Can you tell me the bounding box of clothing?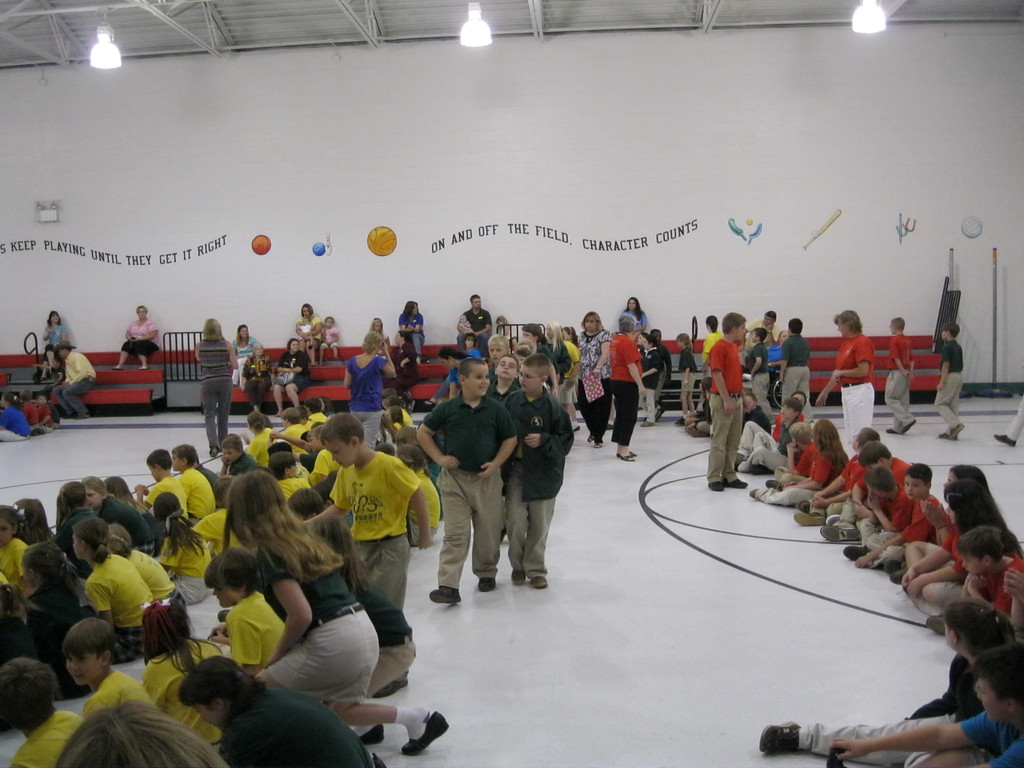
pyautogui.locateOnScreen(320, 319, 340, 348).
